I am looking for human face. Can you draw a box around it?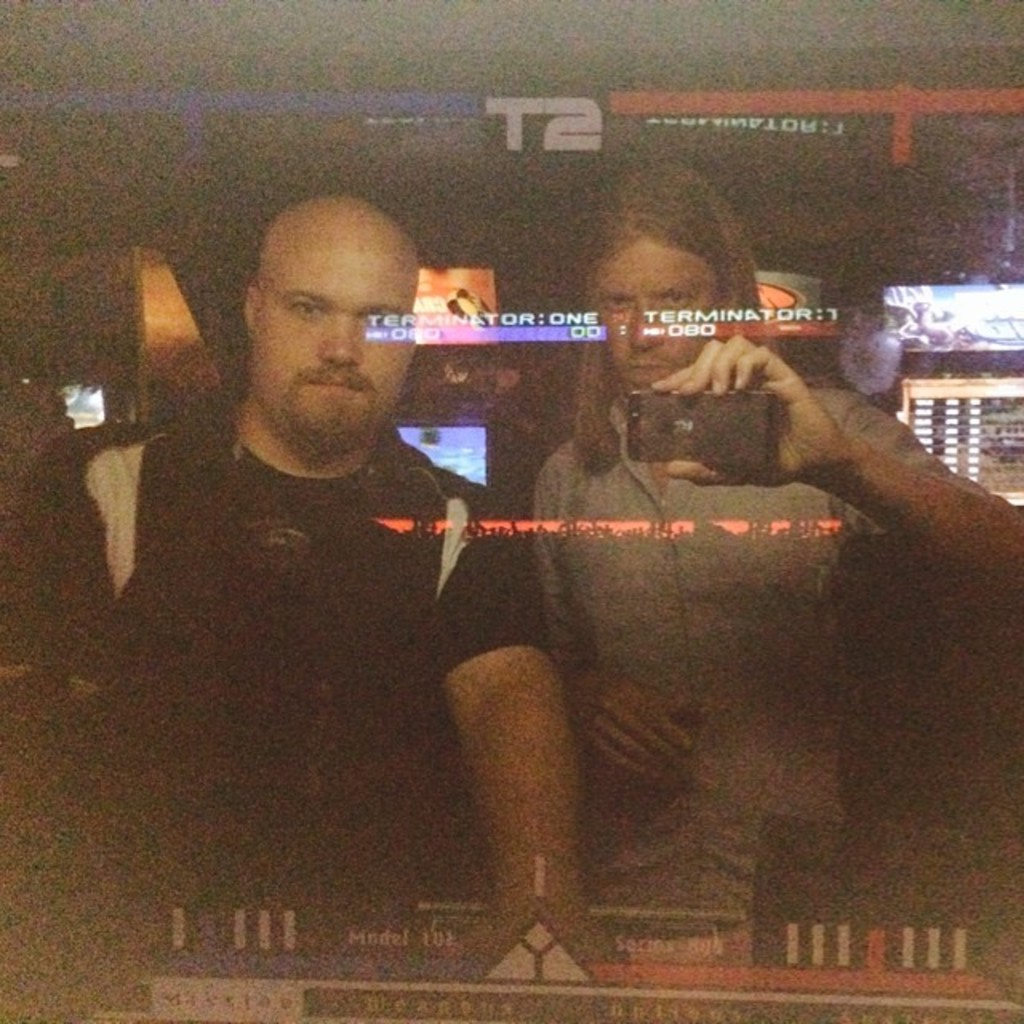
Sure, the bounding box is box(582, 237, 725, 394).
